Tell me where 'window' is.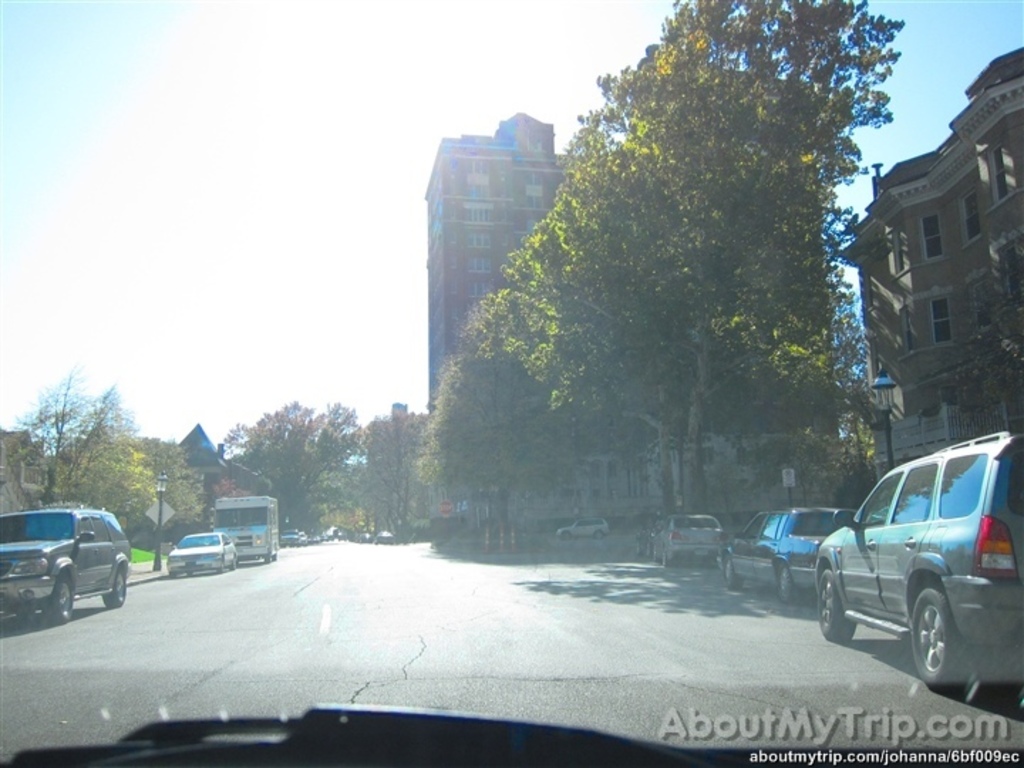
'window' is at [left=519, top=158, right=543, bottom=182].
